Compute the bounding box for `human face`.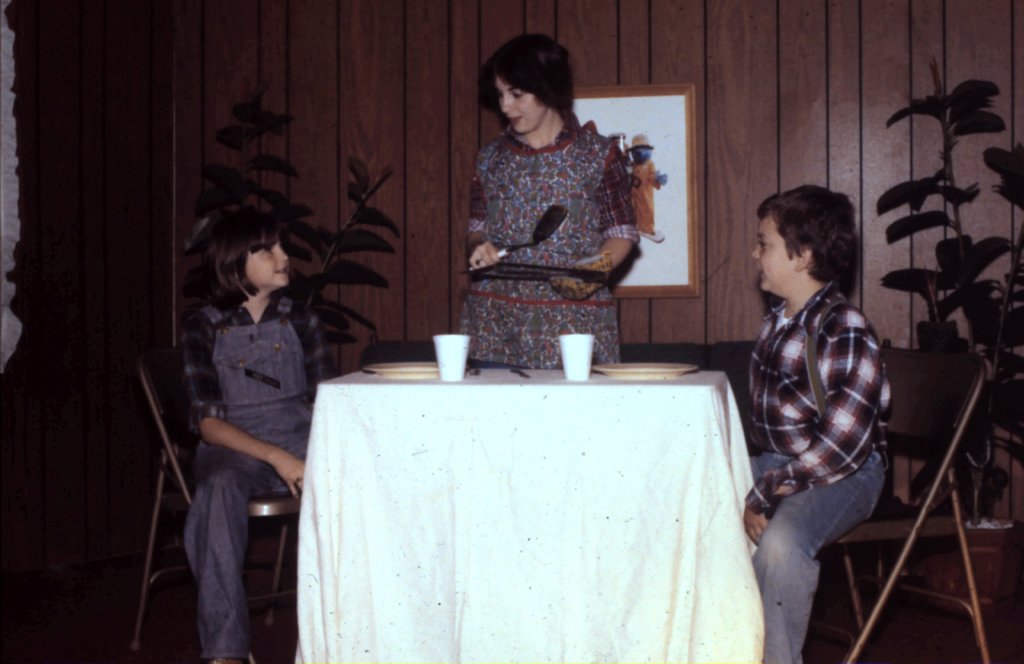
247 234 292 284.
